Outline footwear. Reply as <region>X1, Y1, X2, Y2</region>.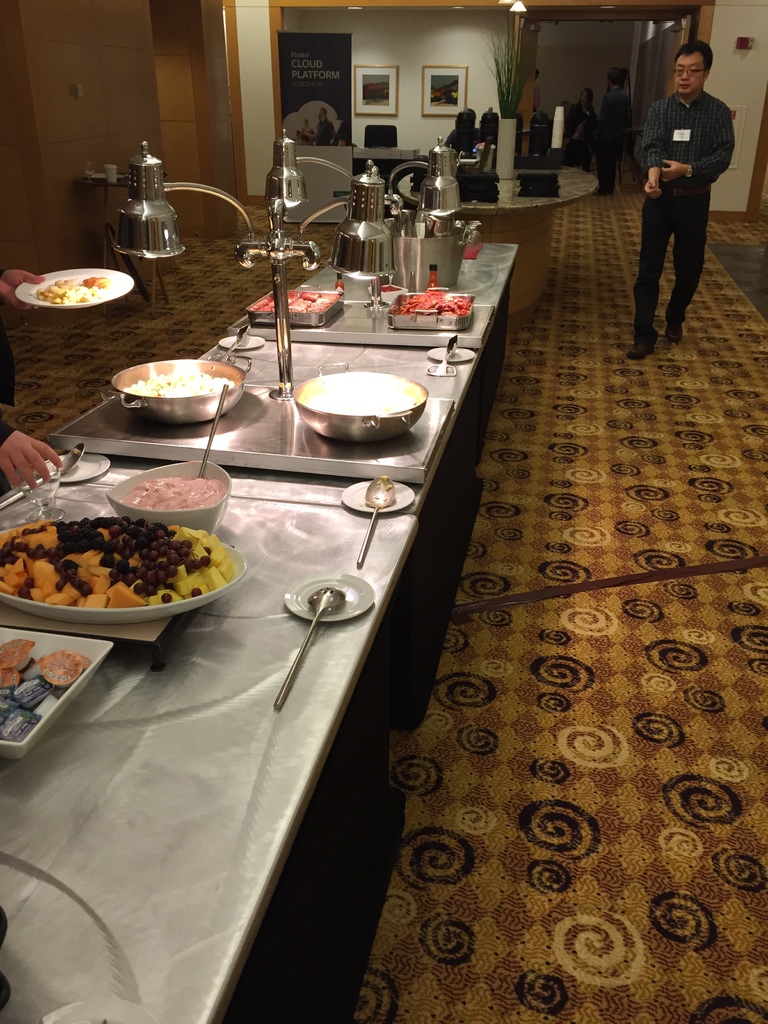
<region>628, 342, 653, 363</region>.
